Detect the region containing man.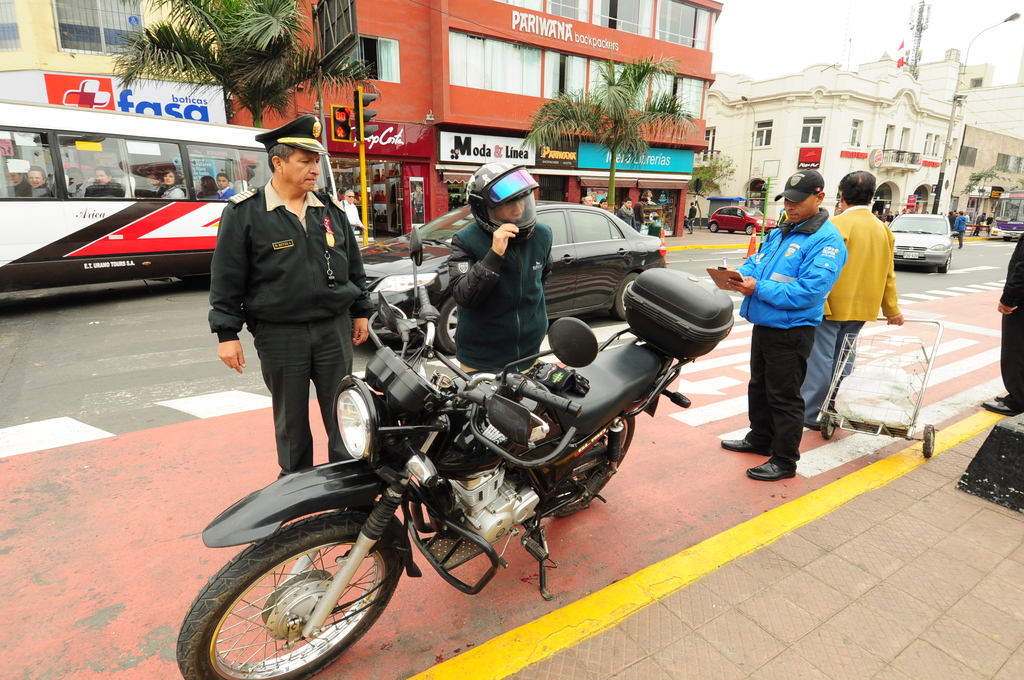
left=208, top=112, right=371, bottom=470.
